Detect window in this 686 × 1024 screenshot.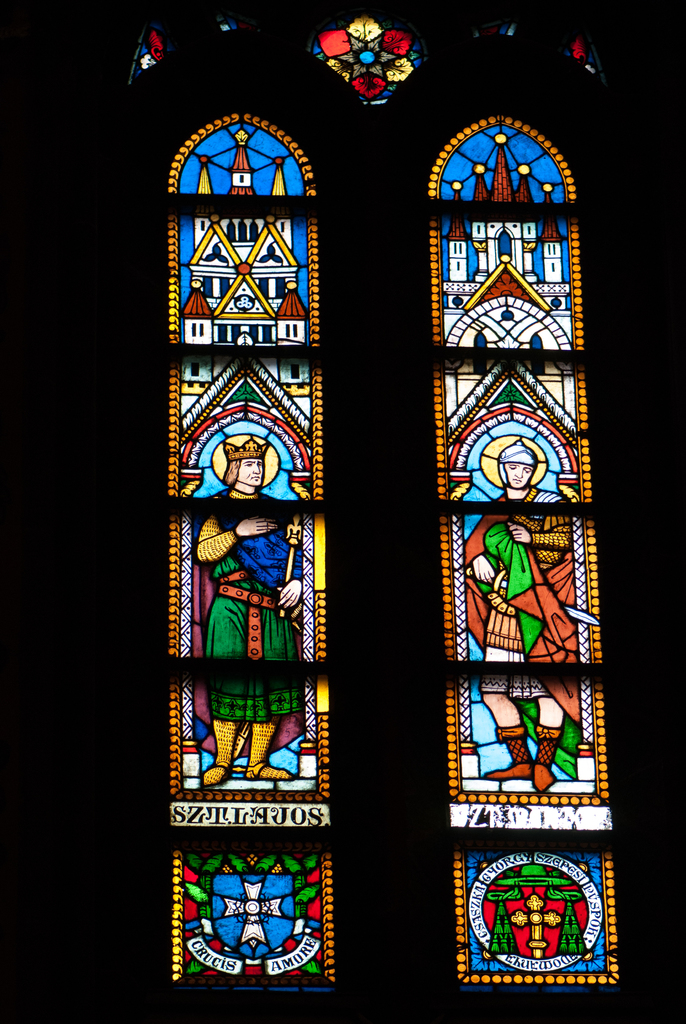
Detection: [x1=45, y1=8, x2=685, y2=1023].
